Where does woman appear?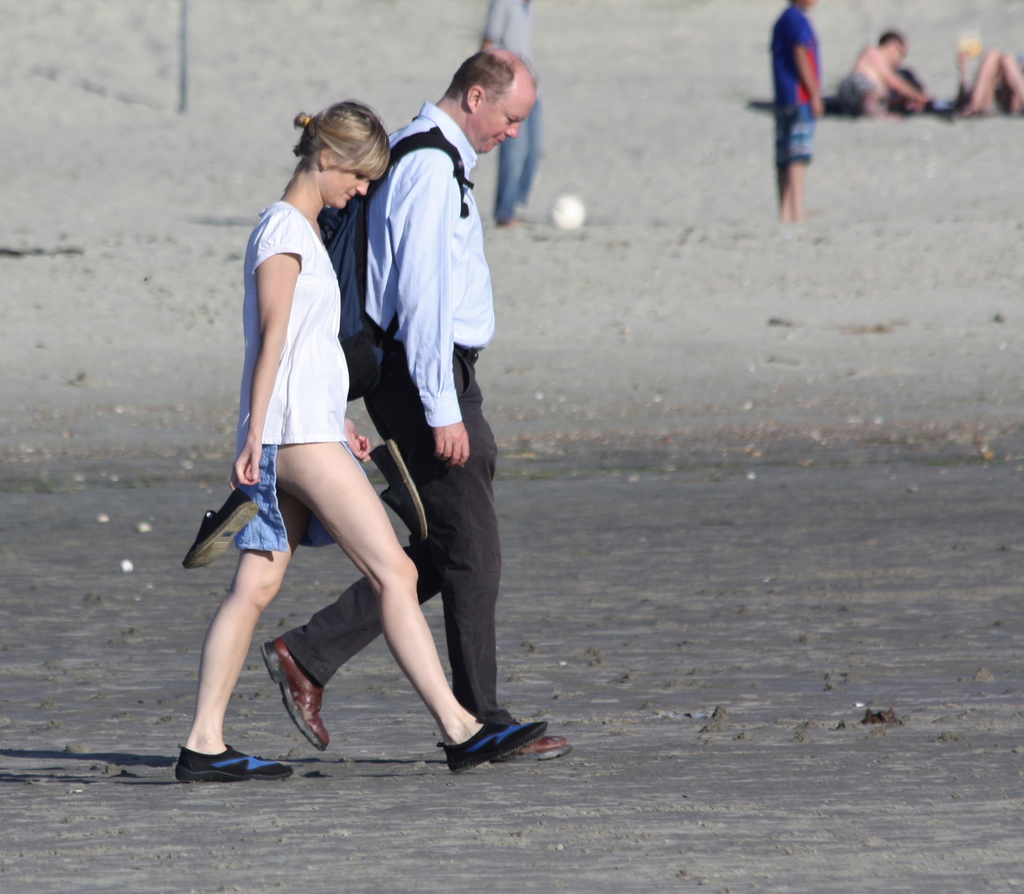
Appears at box(200, 80, 496, 748).
